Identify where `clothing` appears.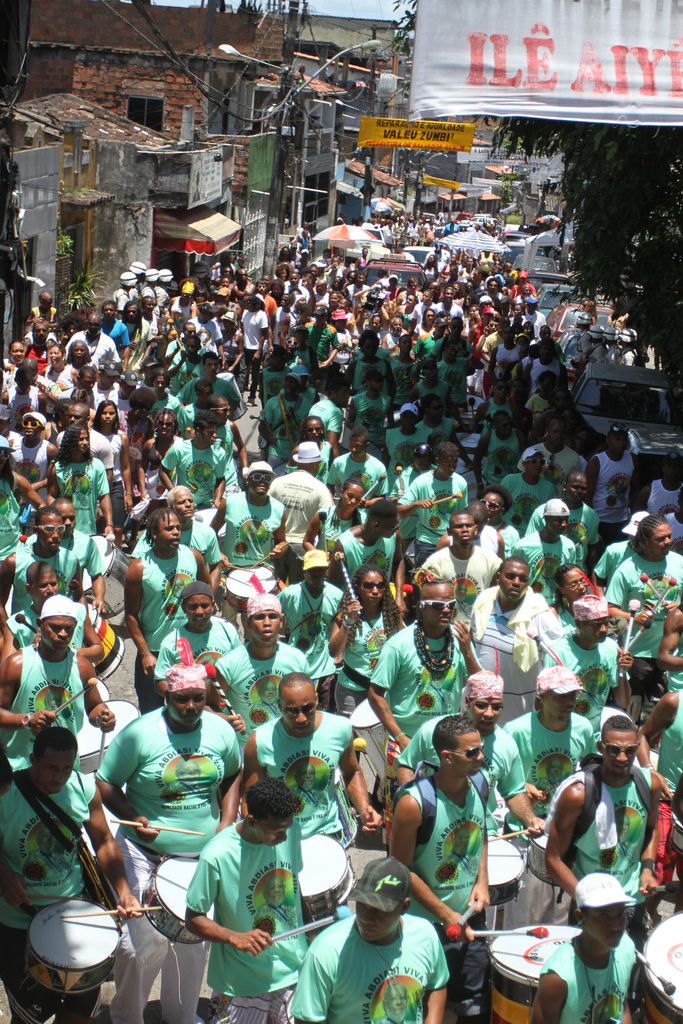
Appears at x1=217, y1=641, x2=302, y2=749.
